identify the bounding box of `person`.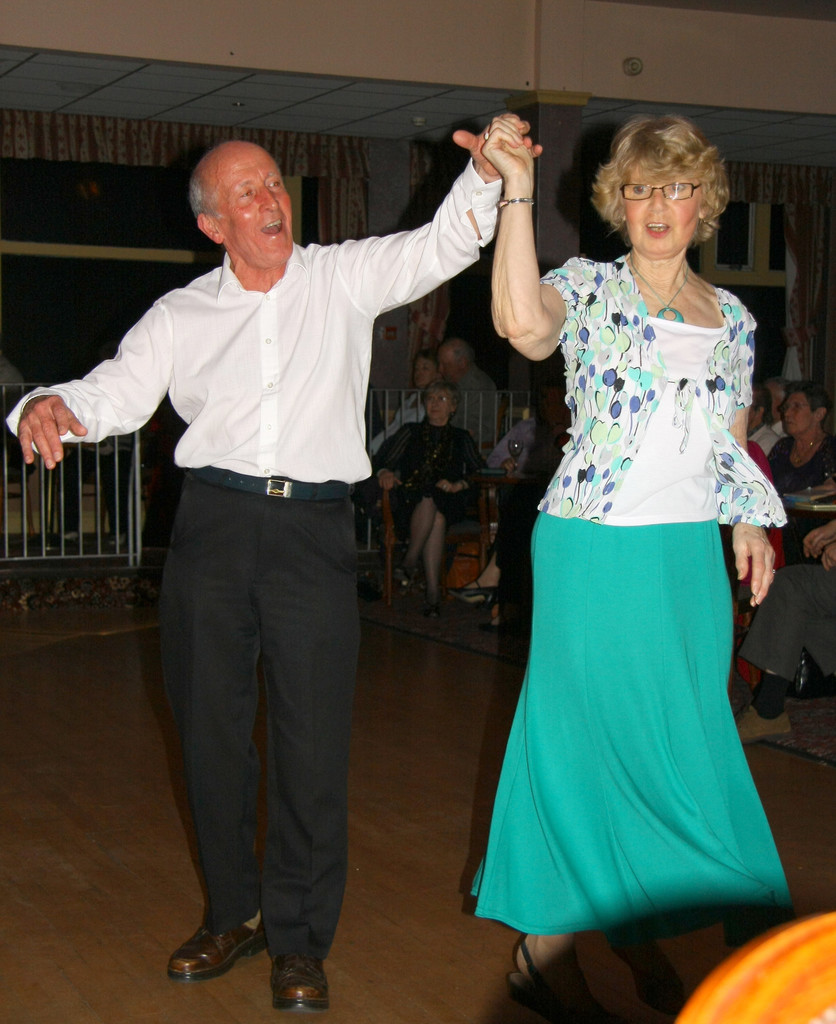
(left=738, top=517, right=835, bottom=722).
